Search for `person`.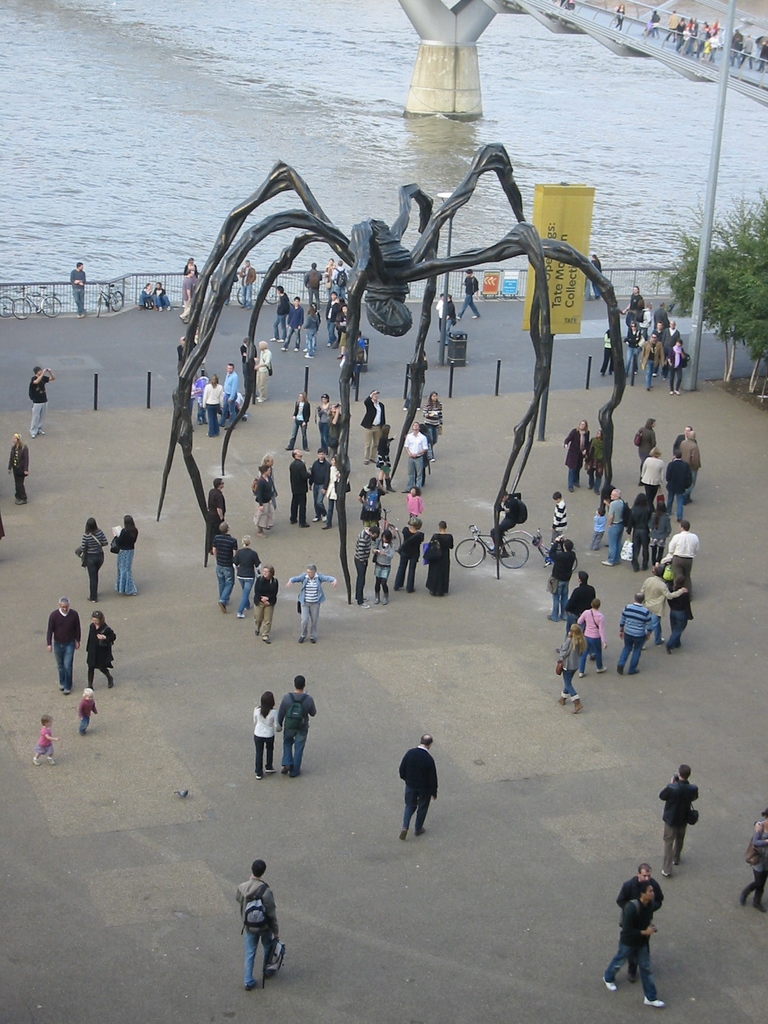
Found at 664,574,694,650.
